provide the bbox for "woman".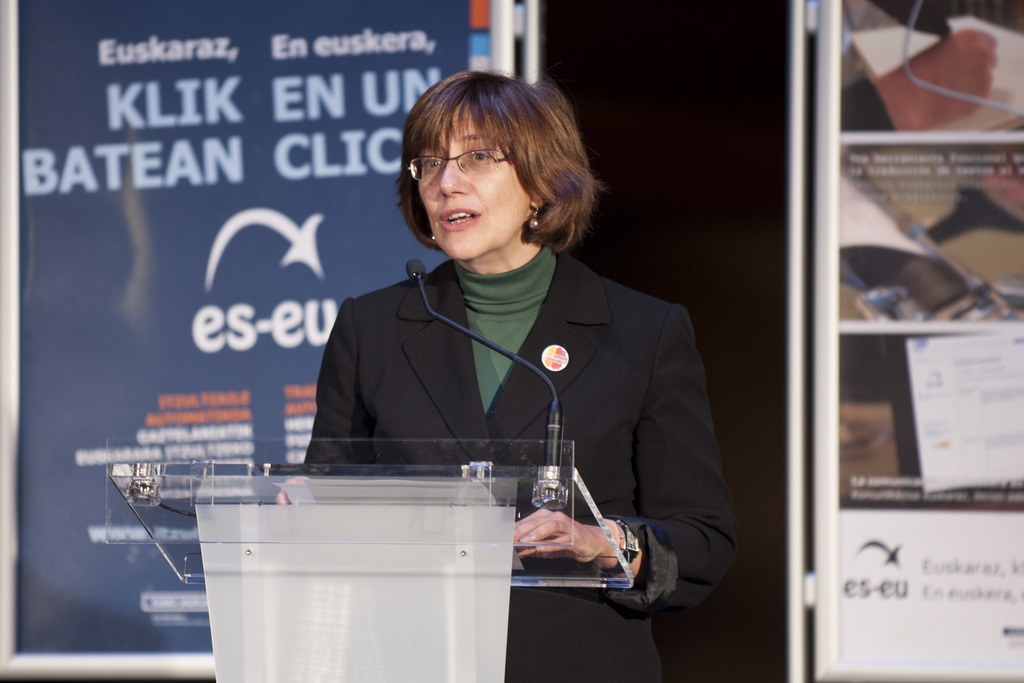
region(253, 79, 733, 615).
